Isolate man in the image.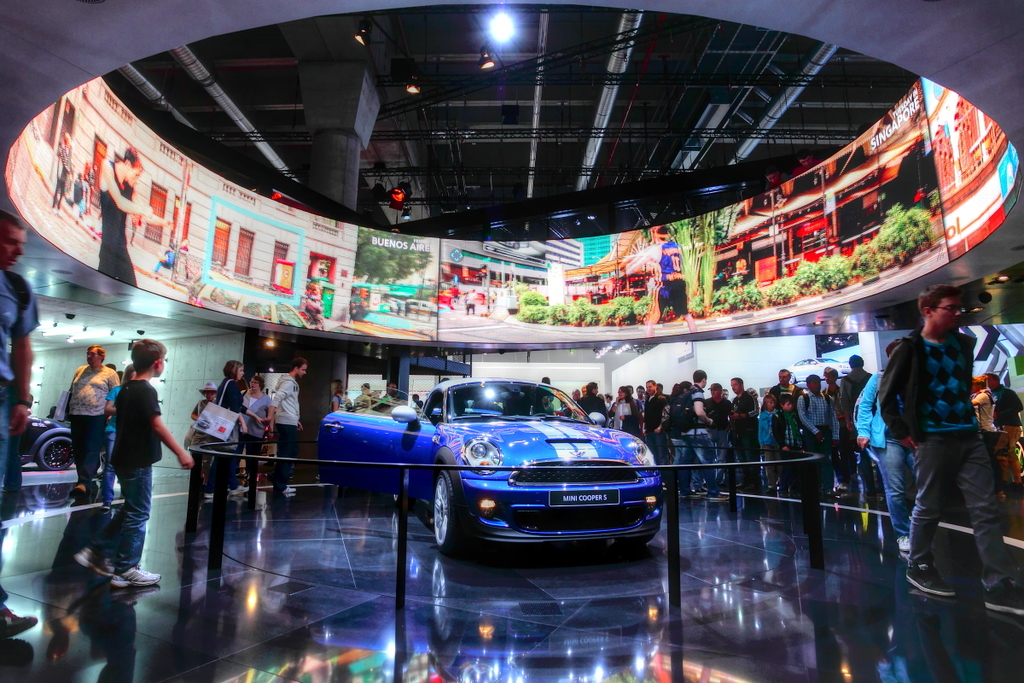
Isolated region: 0, 206, 49, 642.
